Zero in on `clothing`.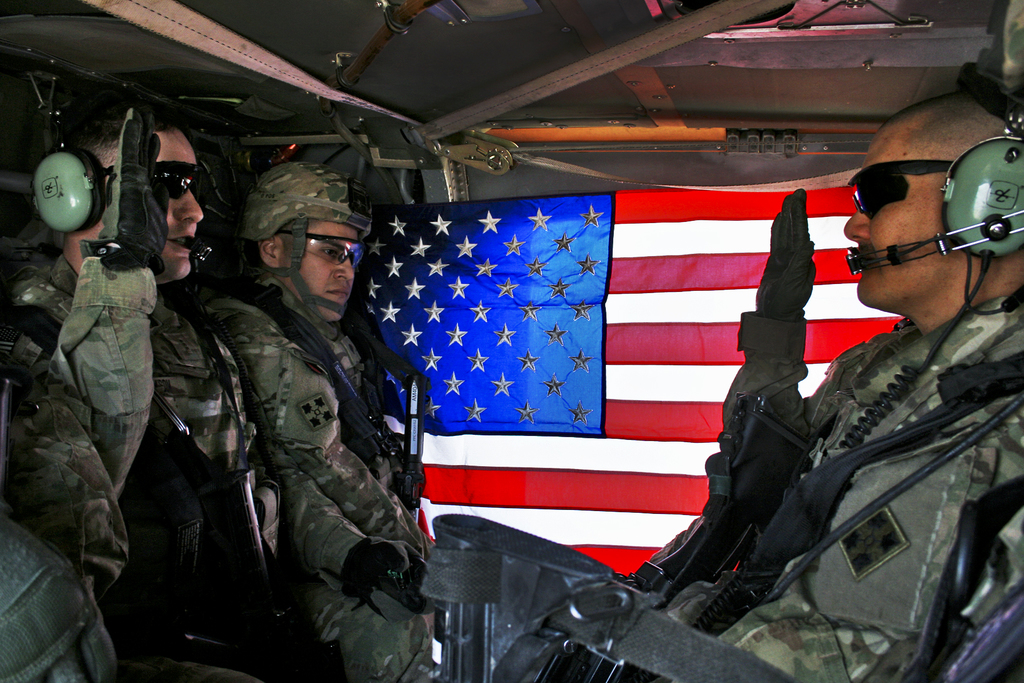
Zeroed in: crop(204, 262, 437, 682).
